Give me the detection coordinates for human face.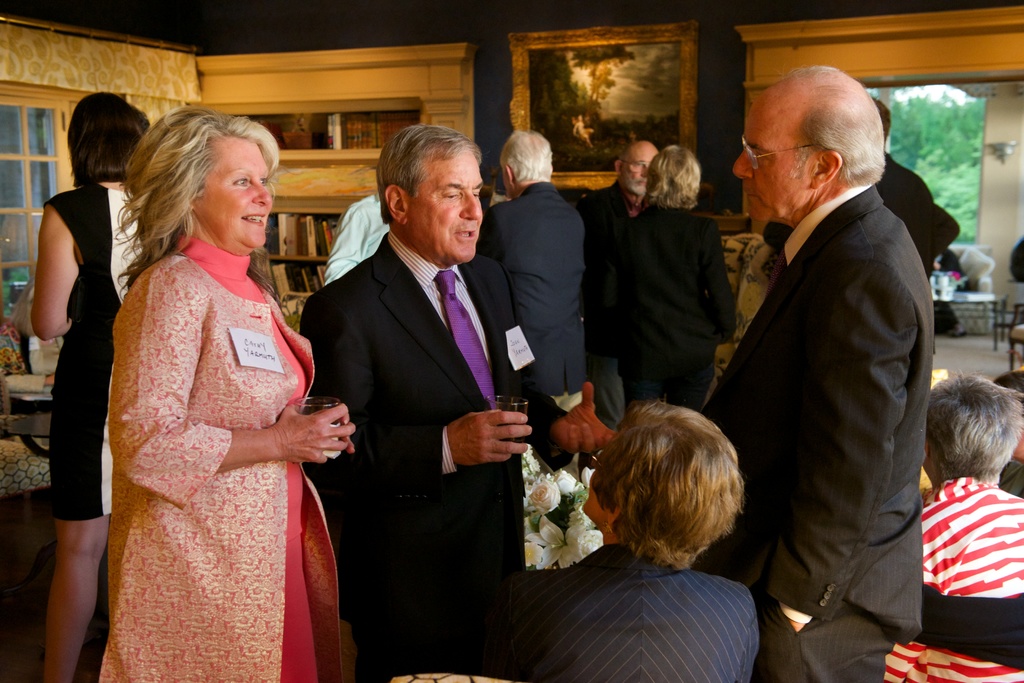
rect(733, 93, 811, 222).
